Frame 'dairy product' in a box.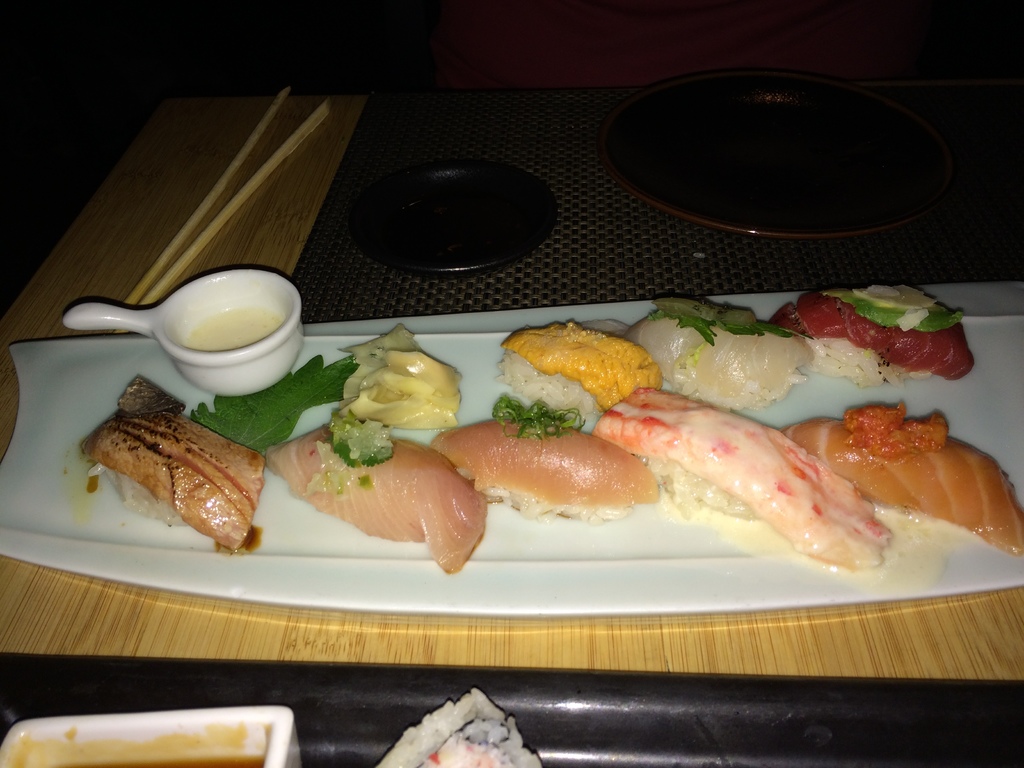
x1=525, y1=319, x2=653, y2=415.
